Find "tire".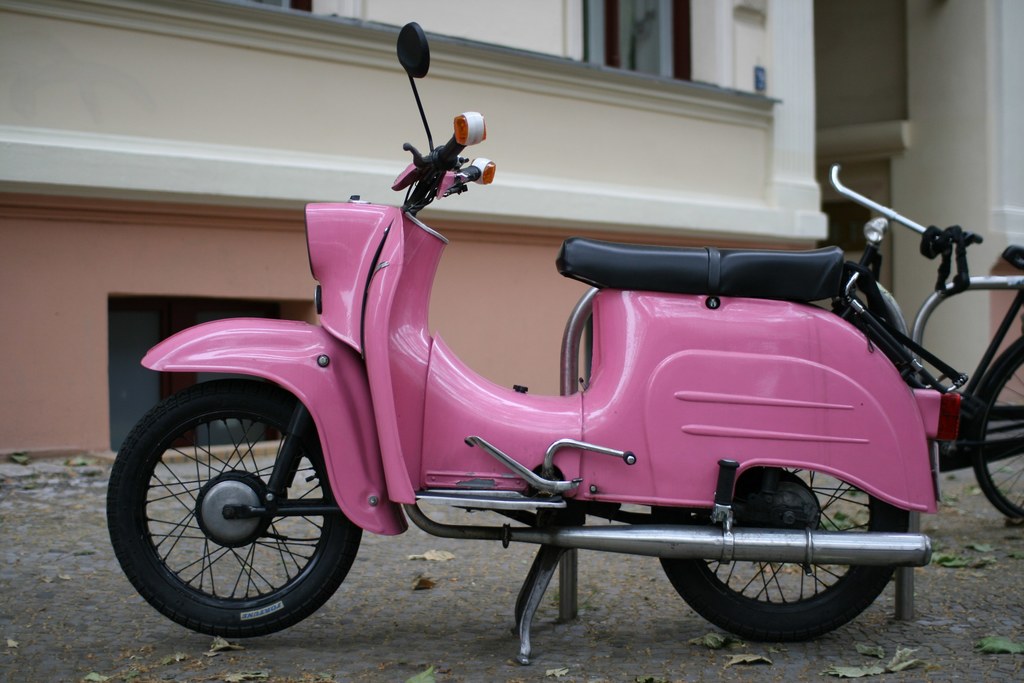
[left=650, top=468, right=911, bottom=643].
